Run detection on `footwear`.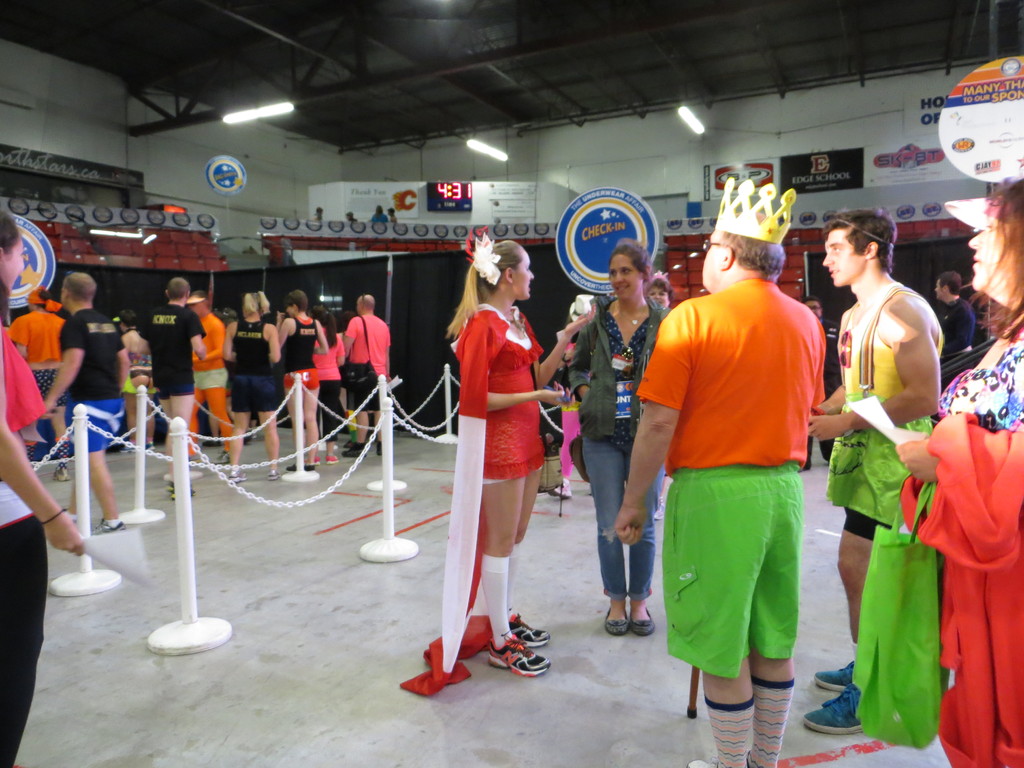
Result: <region>218, 446, 225, 465</region>.
